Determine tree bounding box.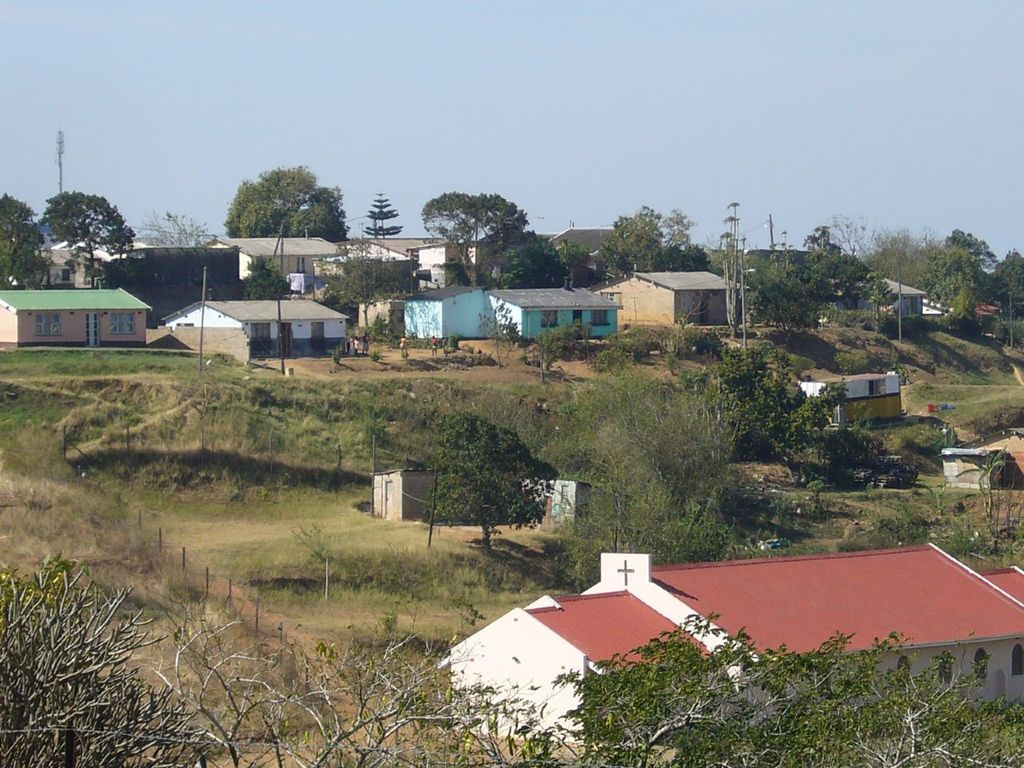
Determined: locate(420, 190, 531, 280).
